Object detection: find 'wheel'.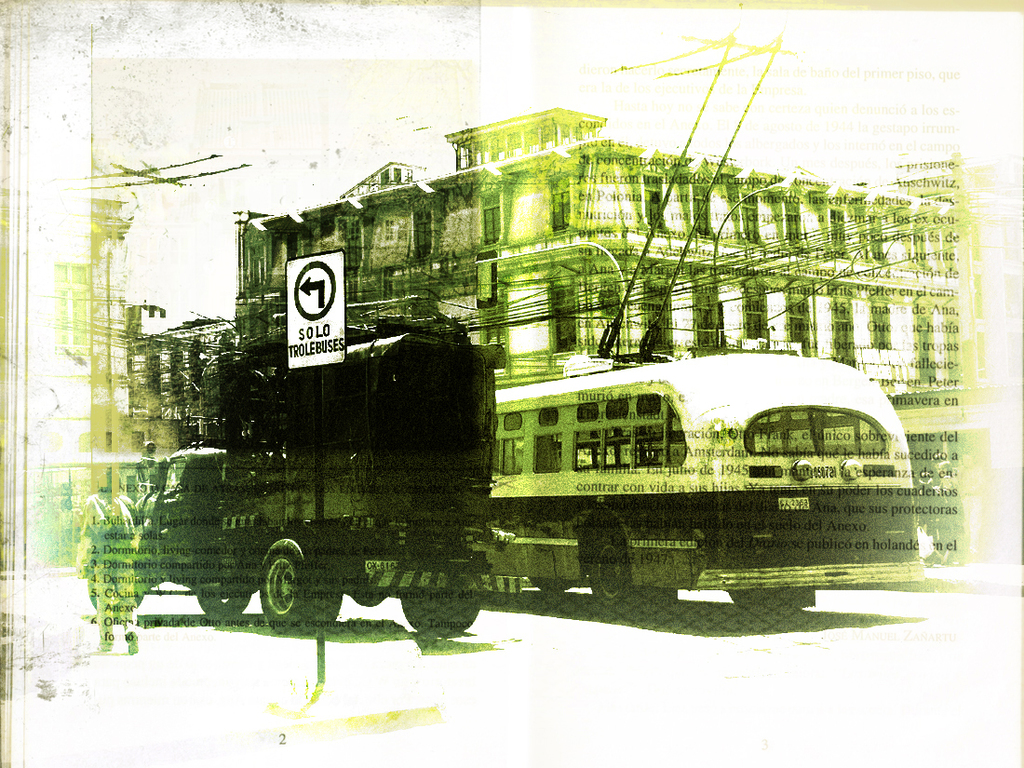
BBox(728, 585, 804, 609).
